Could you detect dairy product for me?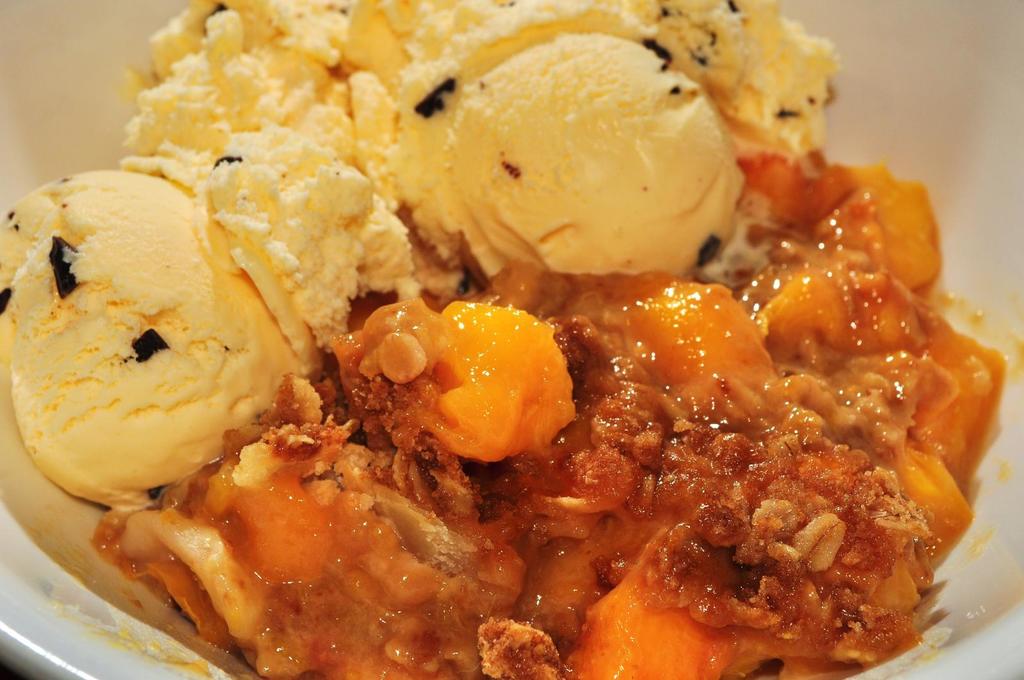
Detection result: Rect(396, 0, 701, 253).
